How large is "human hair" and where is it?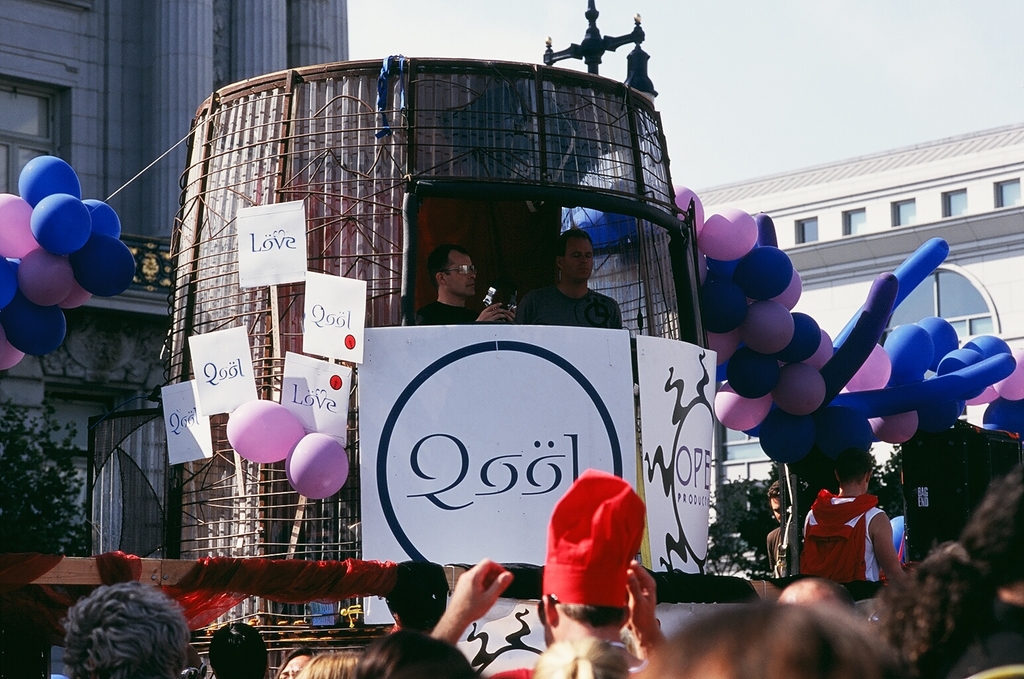
Bounding box: crop(838, 448, 875, 485).
